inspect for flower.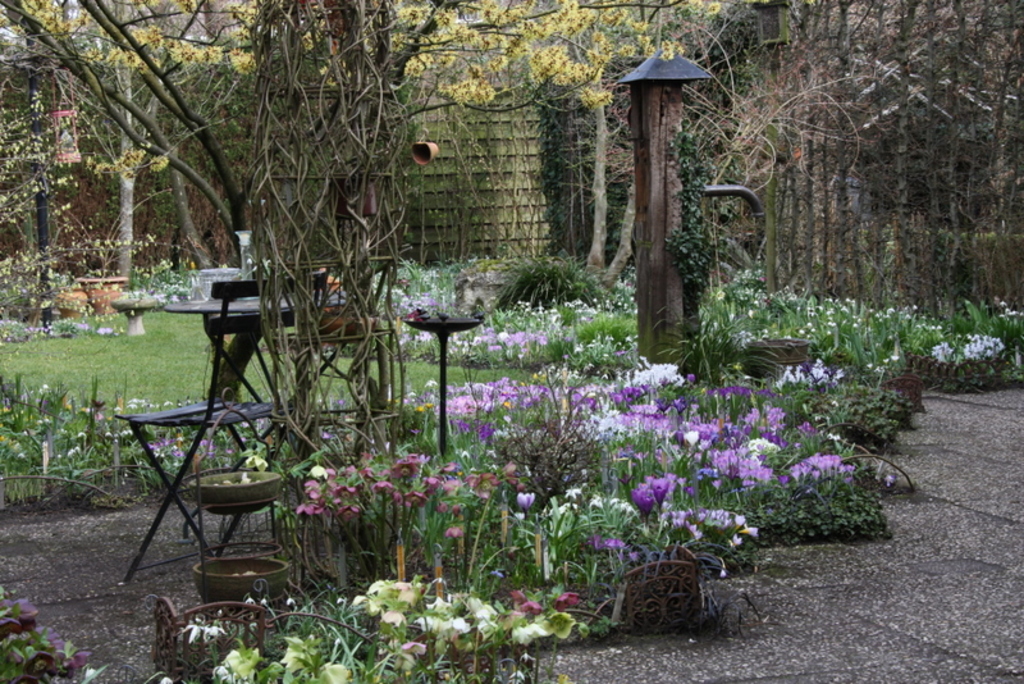
Inspection: region(347, 588, 428, 656).
